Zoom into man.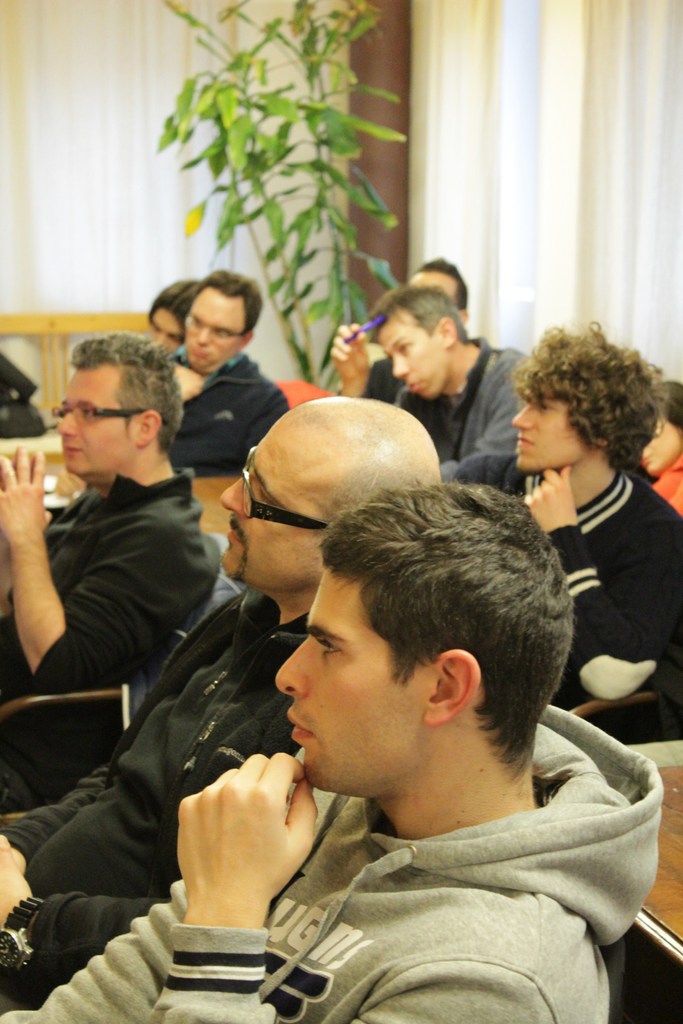
Zoom target: left=409, top=258, right=470, bottom=317.
